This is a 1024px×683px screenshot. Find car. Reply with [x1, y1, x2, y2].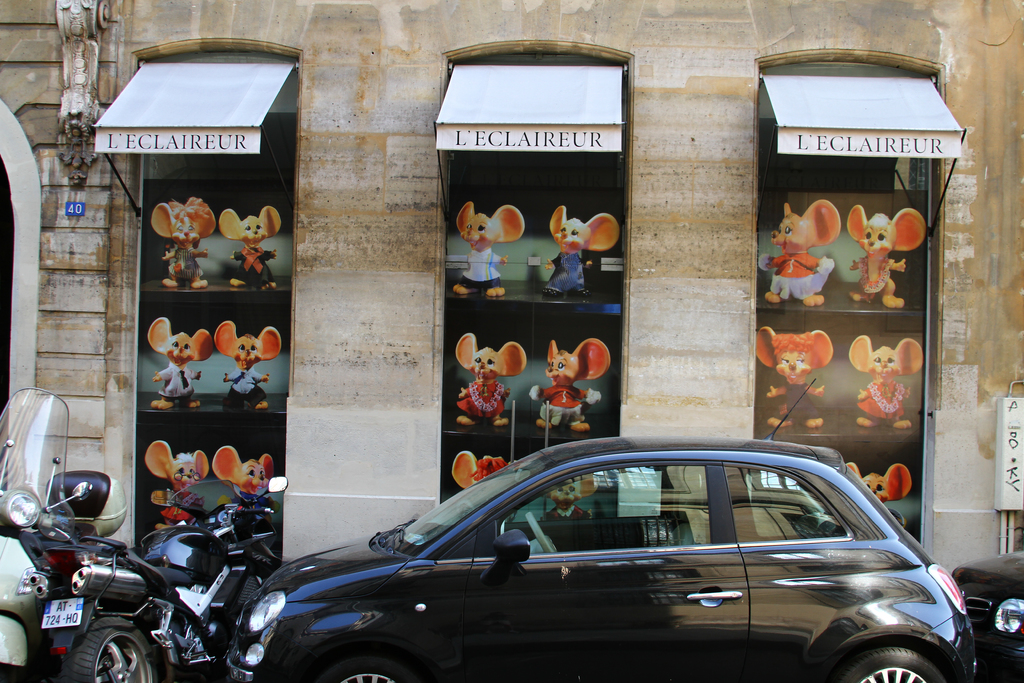
[225, 378, 979, 682].
